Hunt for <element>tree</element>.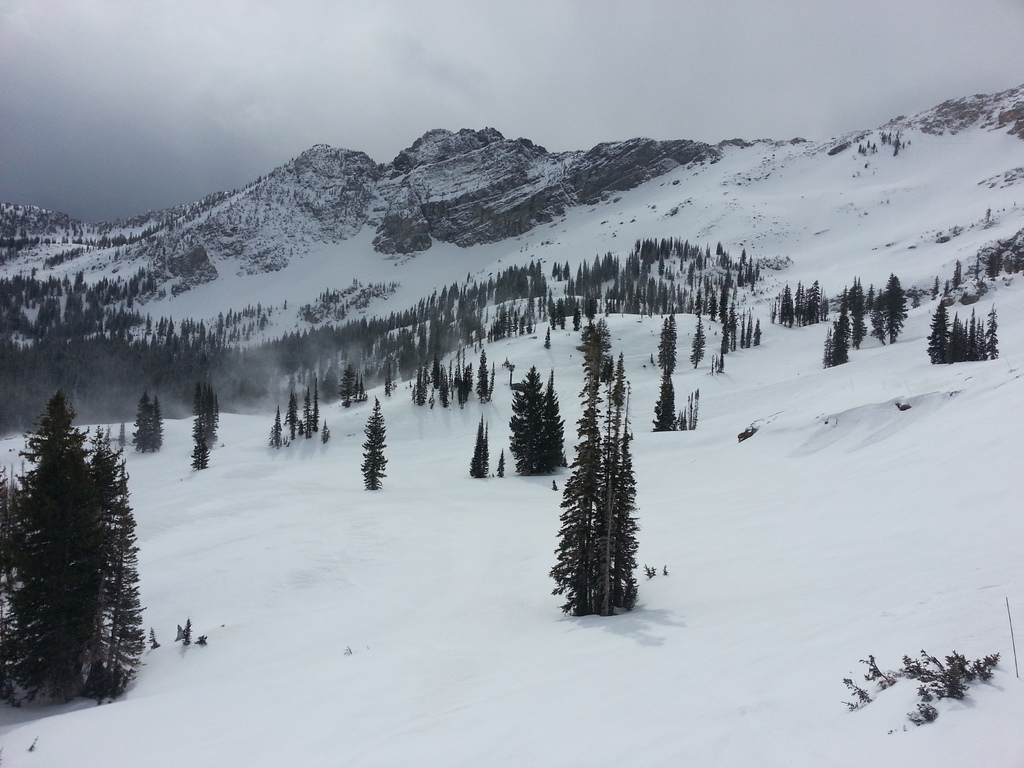
Hunted down at [x1=465, y1=409, x2=491, y2=479].
